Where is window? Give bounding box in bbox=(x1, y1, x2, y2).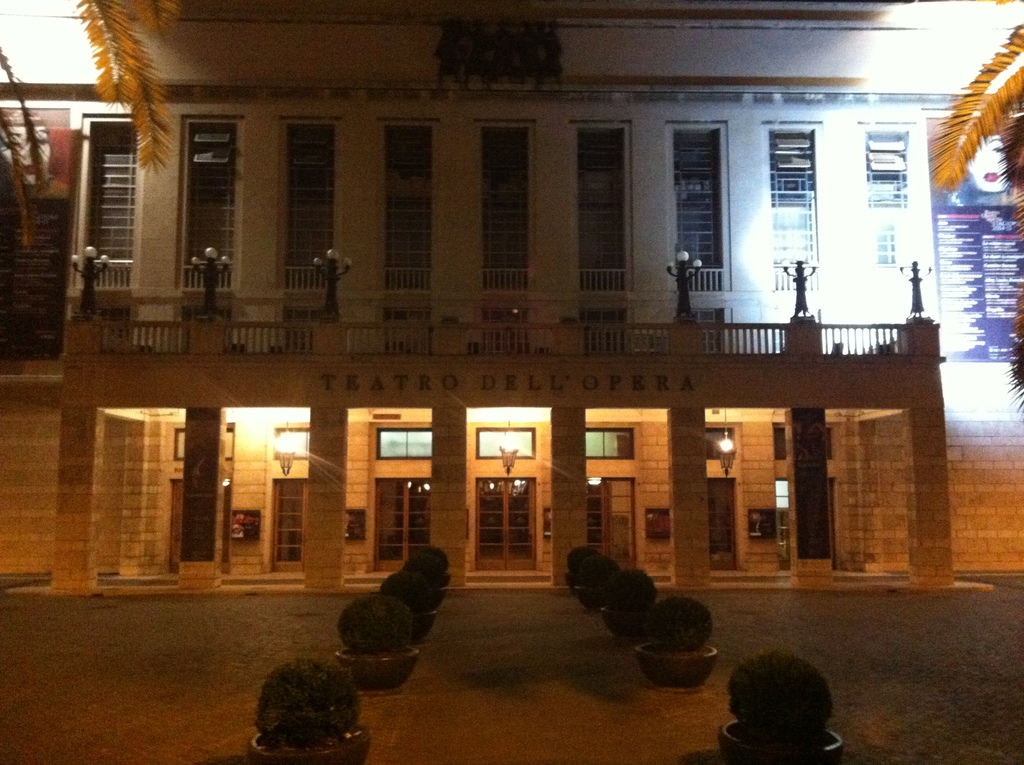
bbox=(585, 430, 632, 457).
